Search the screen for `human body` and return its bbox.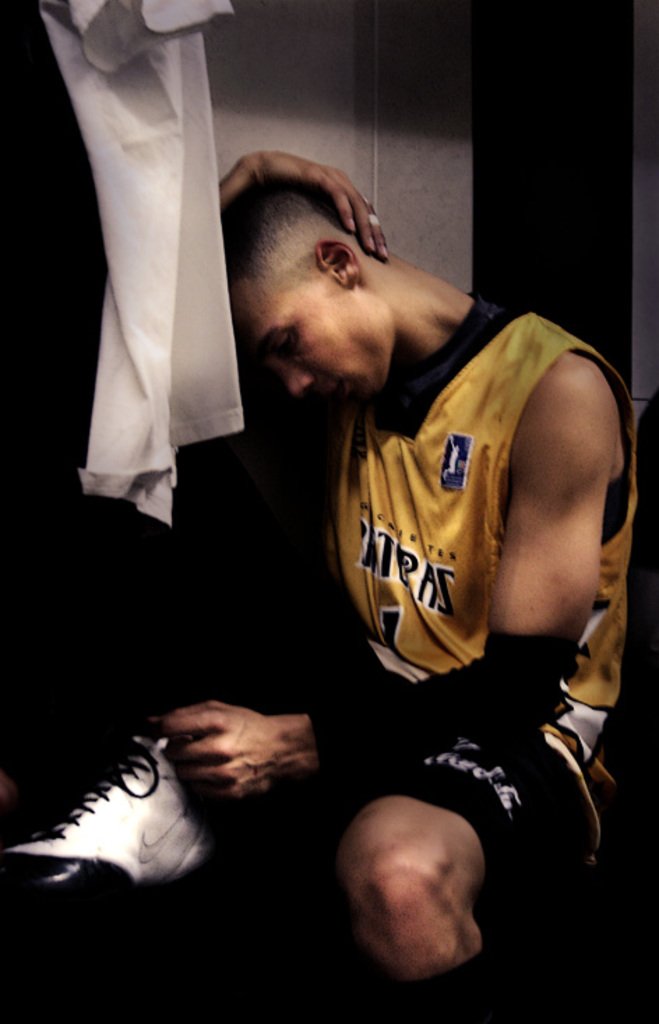
Found: region(204, 149, 623, 953).
